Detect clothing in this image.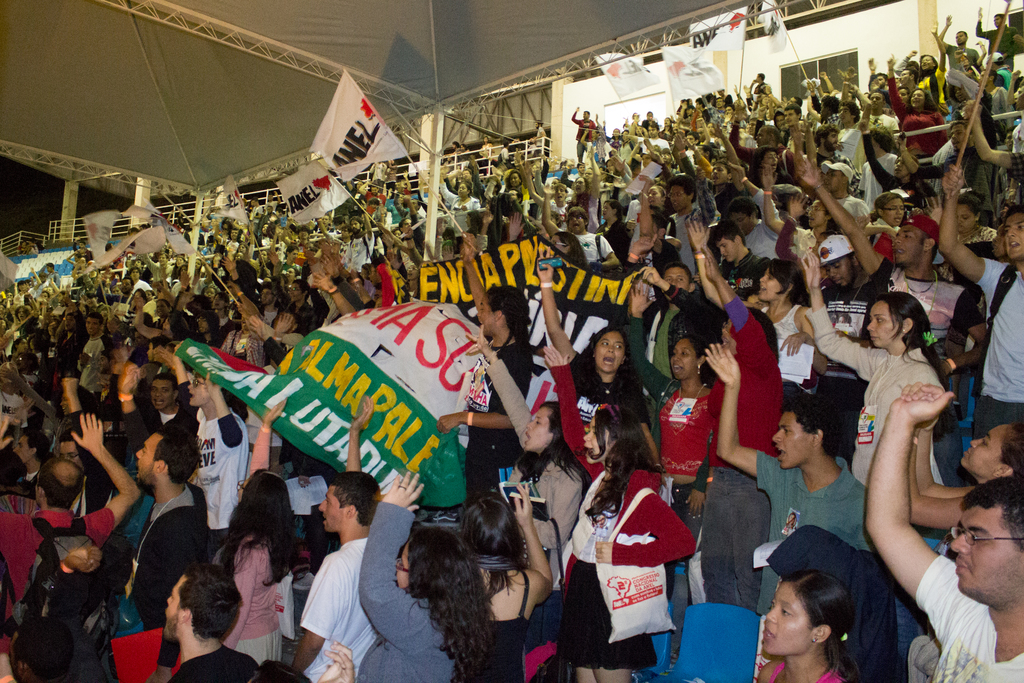
Detection: region(349, 503, 458, 682).
